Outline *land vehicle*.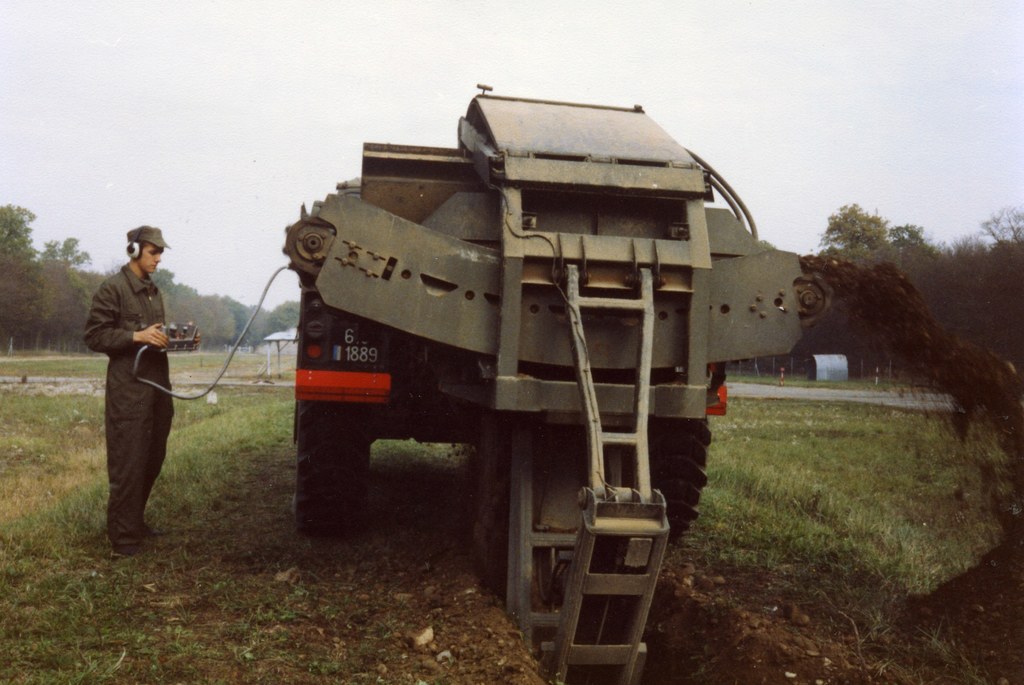
Outline: bbox=(279, 87, 823, 635).
